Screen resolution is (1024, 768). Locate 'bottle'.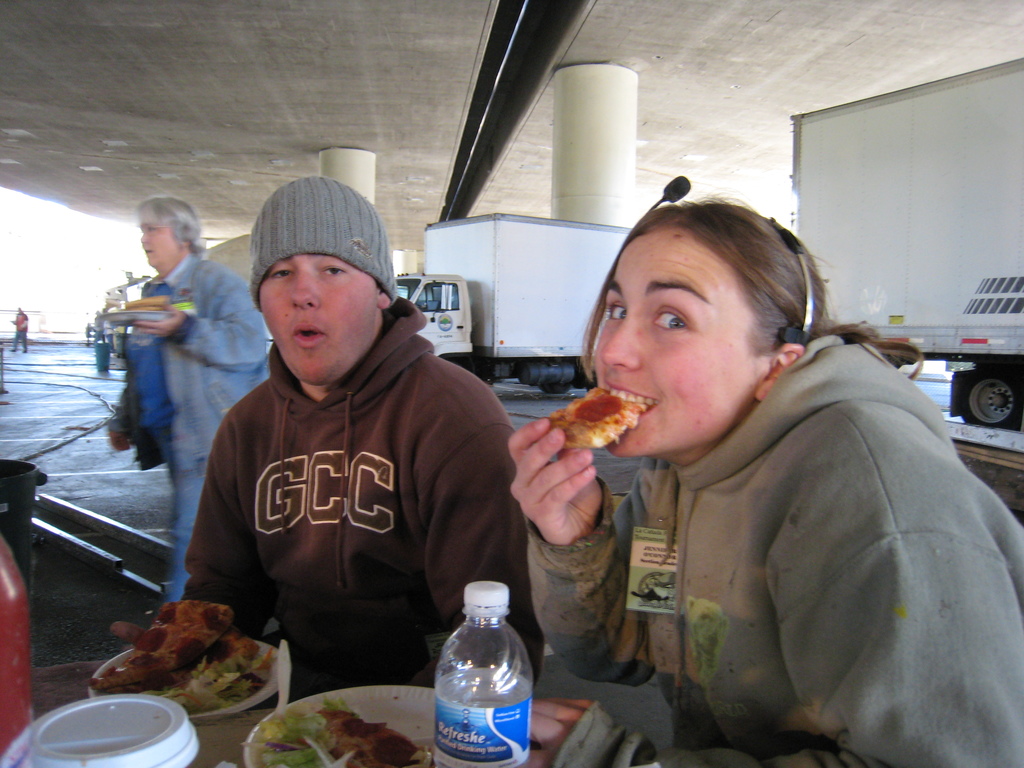
bbox=(419, 586, 544, 767).
